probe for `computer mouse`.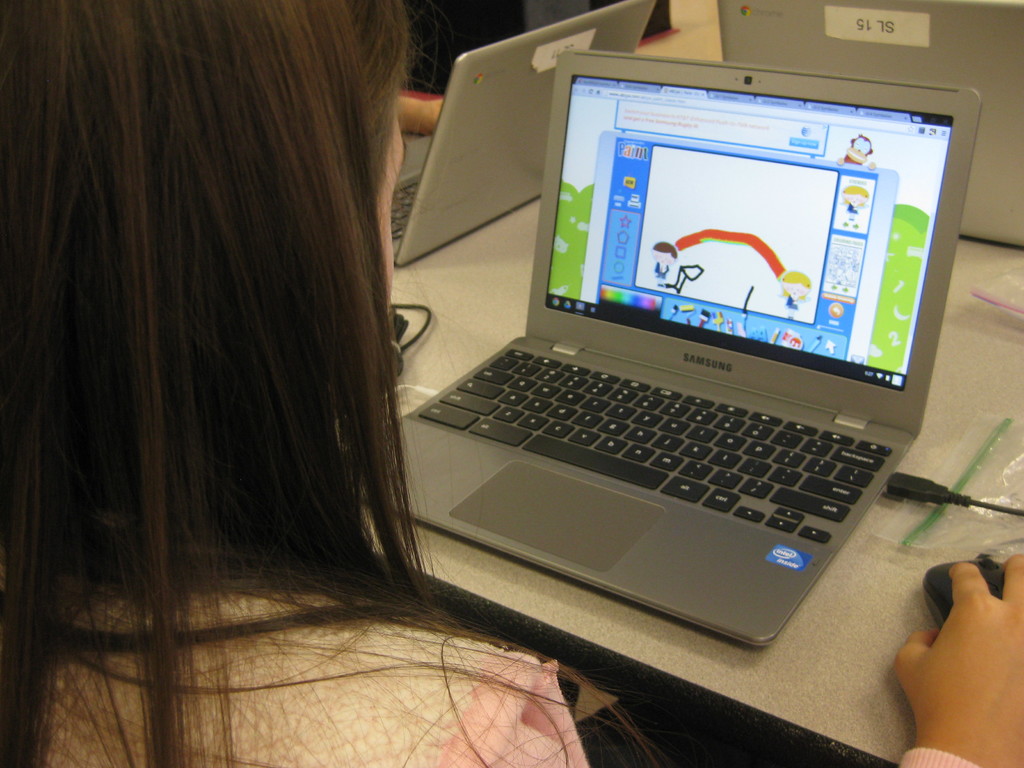
Probe result: rect(924, 550, 1002, 632).
